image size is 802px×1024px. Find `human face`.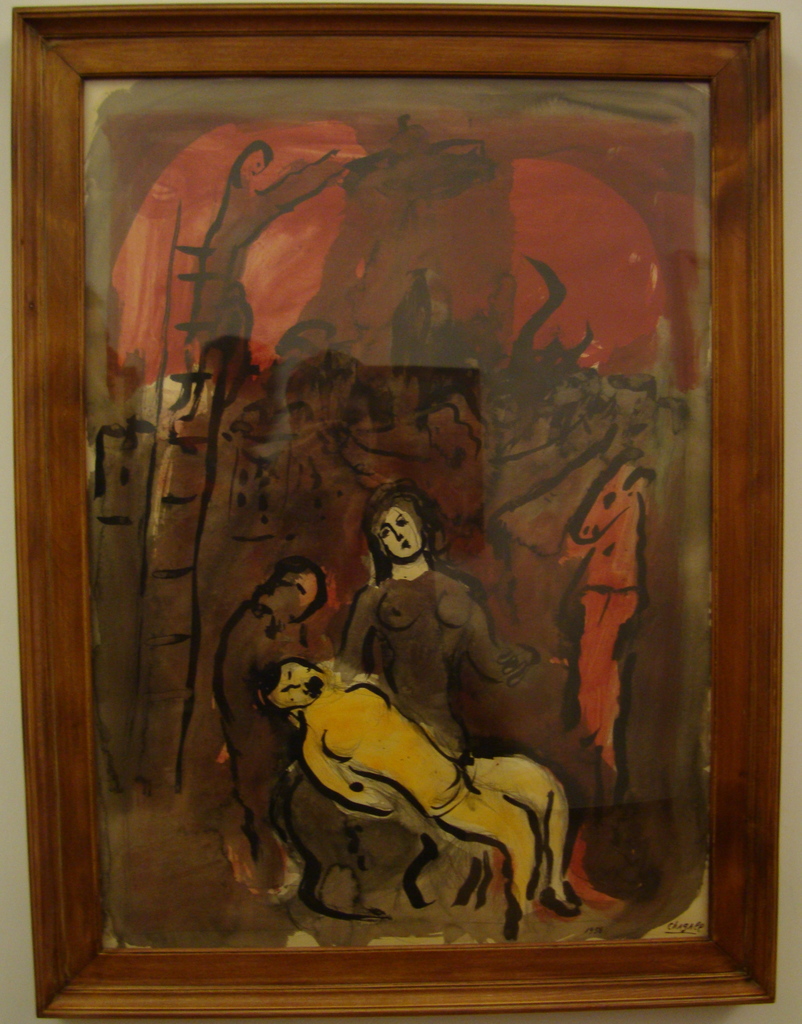
pyautogui.locateOnScreen(263, 655, 329, 713).
